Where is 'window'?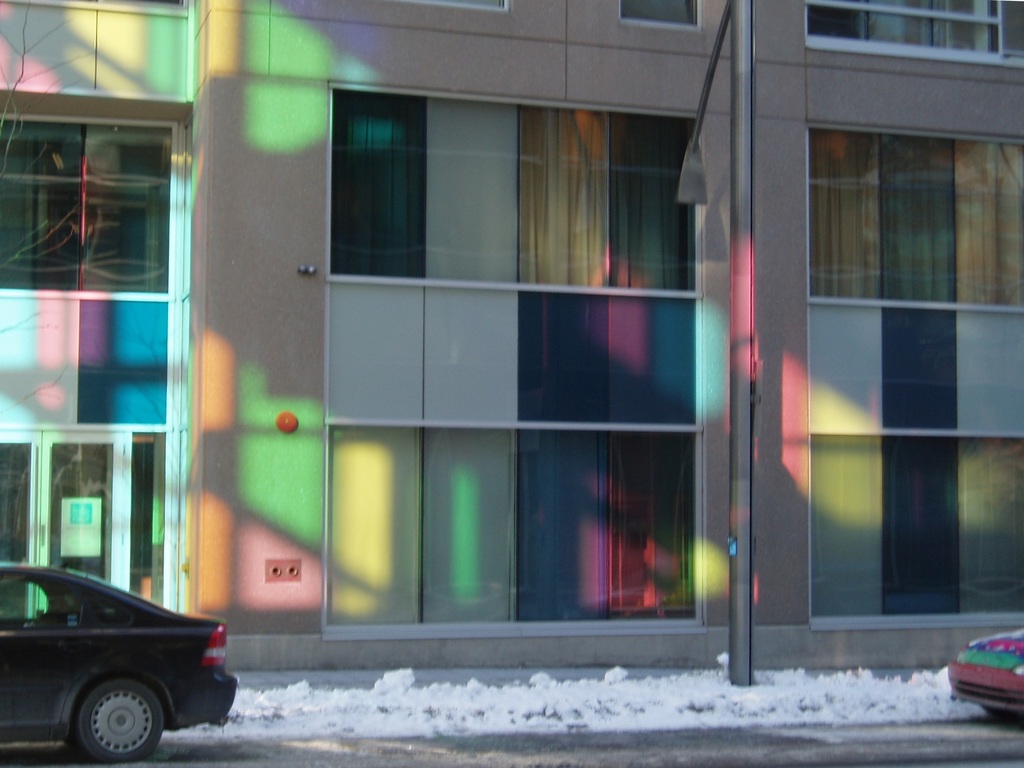
bbox(809, 0, 998, 47).
